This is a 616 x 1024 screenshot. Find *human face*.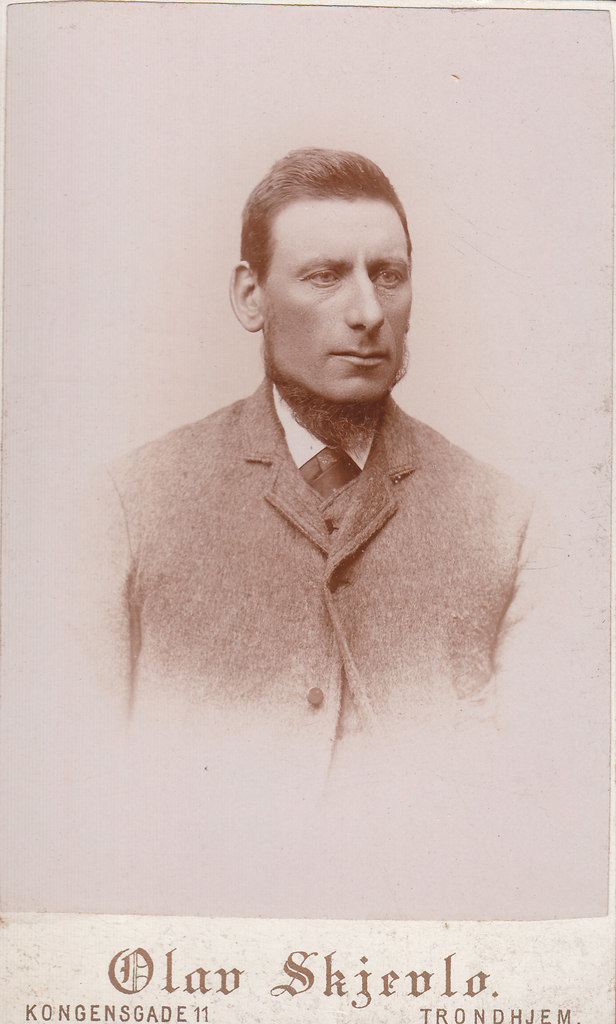
Bounding box: Rect(254, 195, 416, 404).
